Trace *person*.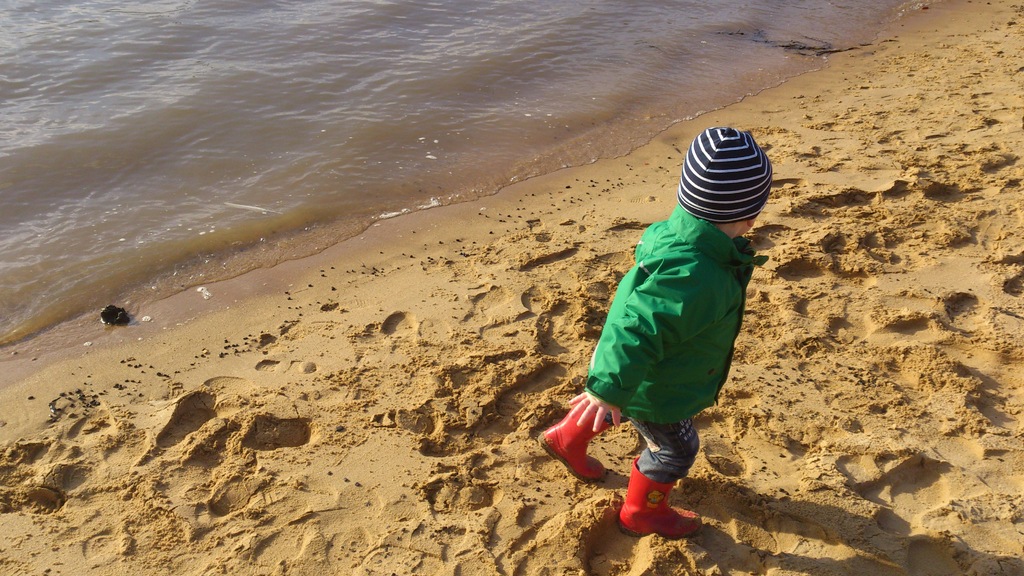
Traced to [x1=552, y1=114, x2=770, y2=532].
